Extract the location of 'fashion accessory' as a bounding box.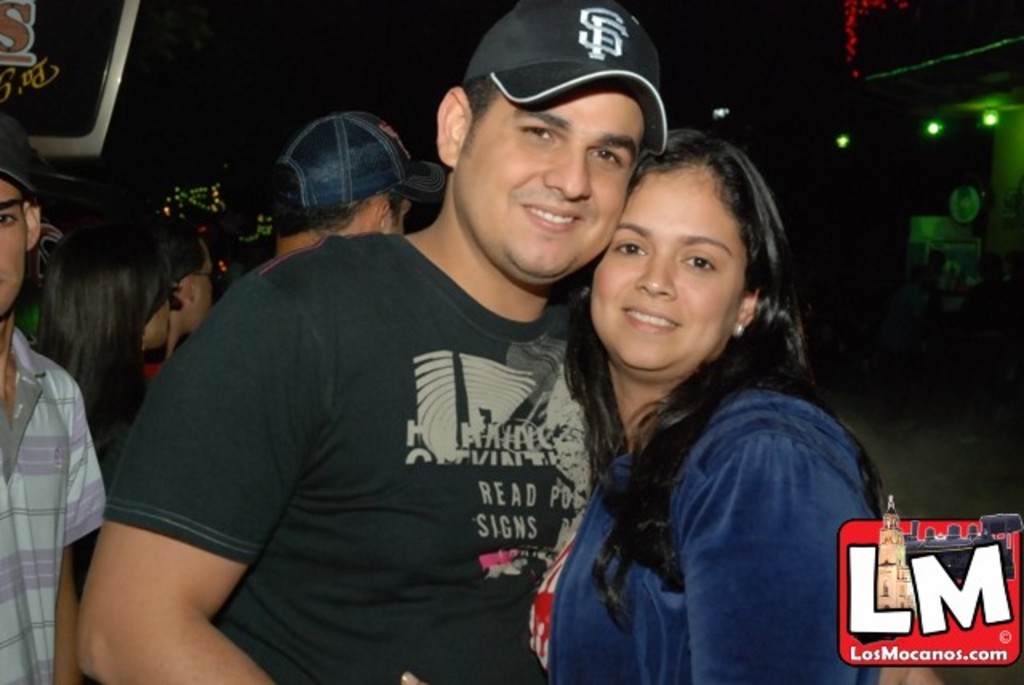
[267, 110, 446, 210].
